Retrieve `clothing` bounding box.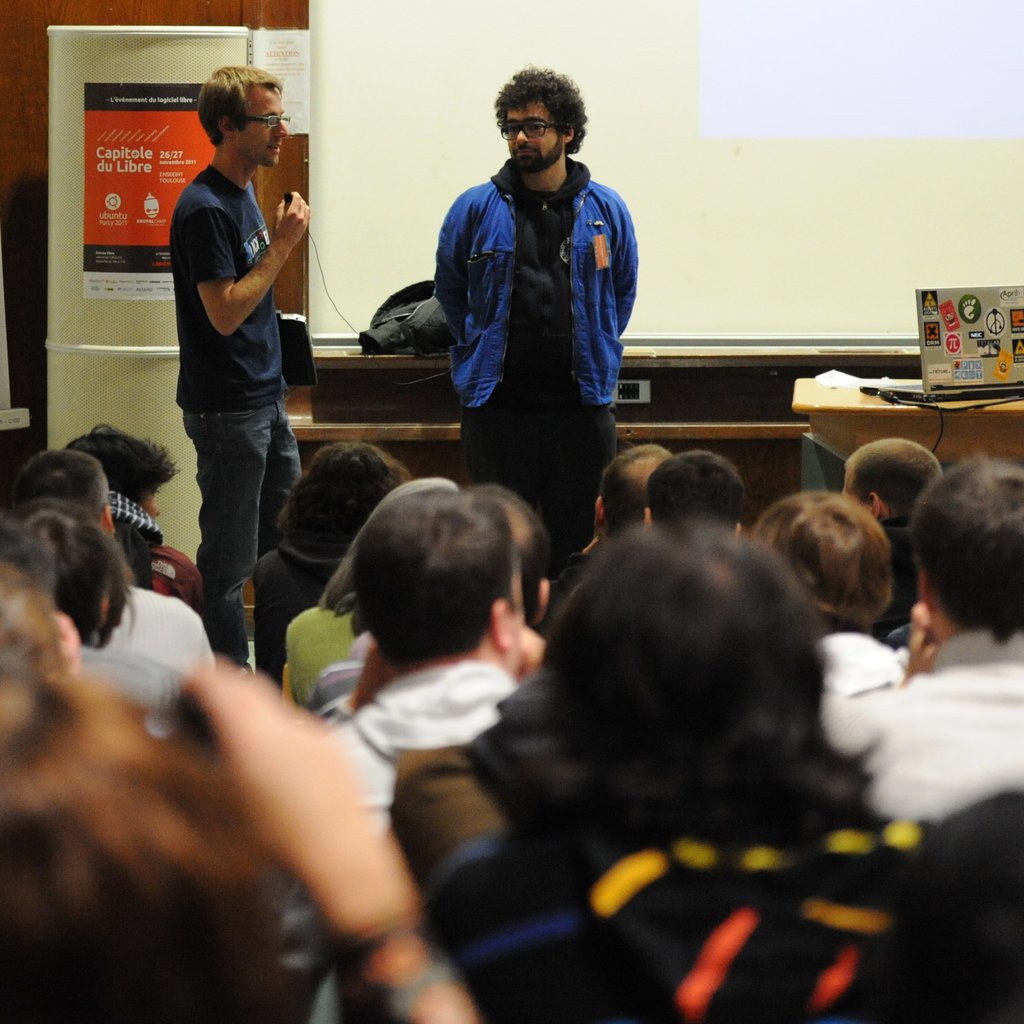
Bounding box: select_region(383, 684, 546, 890).
